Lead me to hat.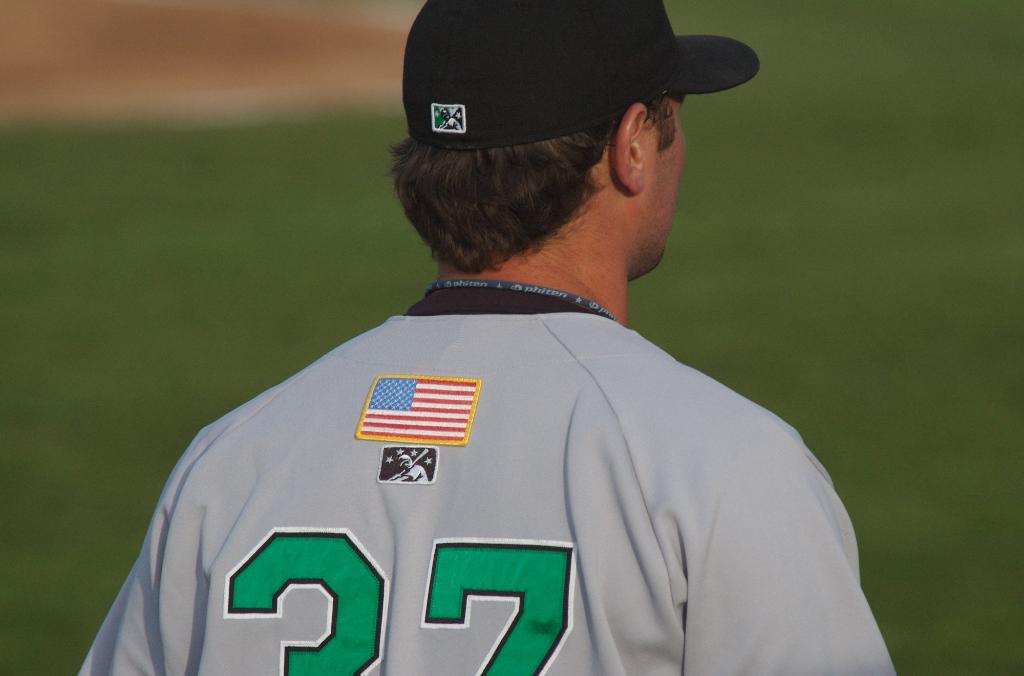
Lead to pyautogui.locateOnScreen(404, 0, 762, 154).
